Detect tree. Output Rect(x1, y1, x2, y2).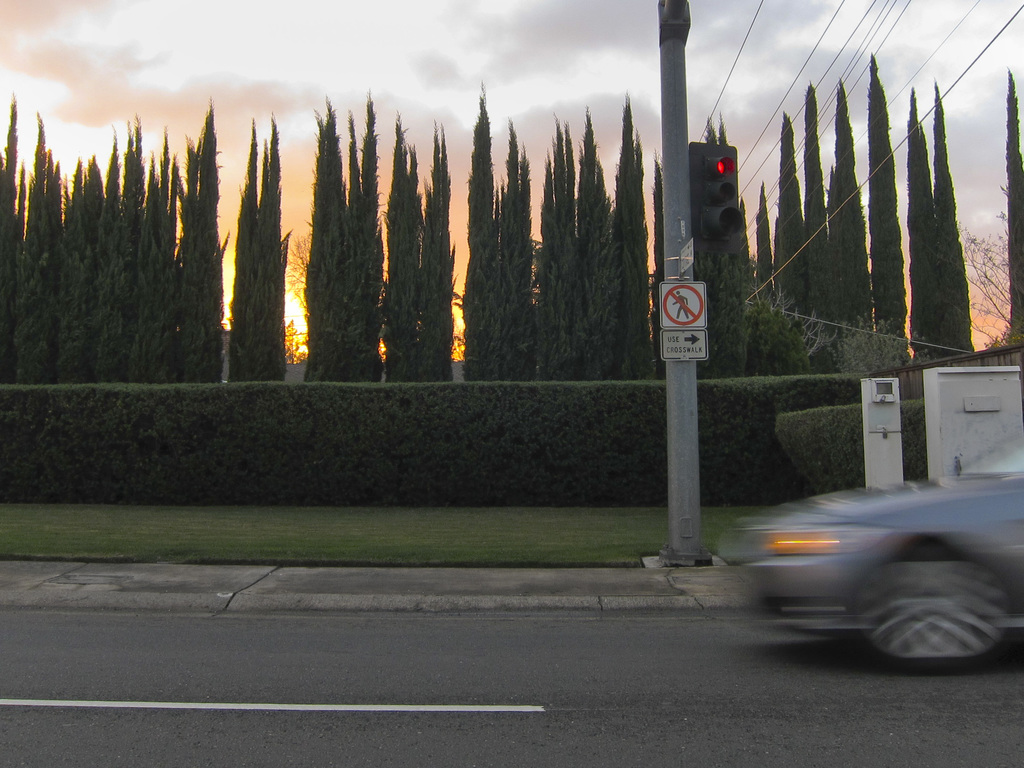
Rect(148, 134, 211, 384).
